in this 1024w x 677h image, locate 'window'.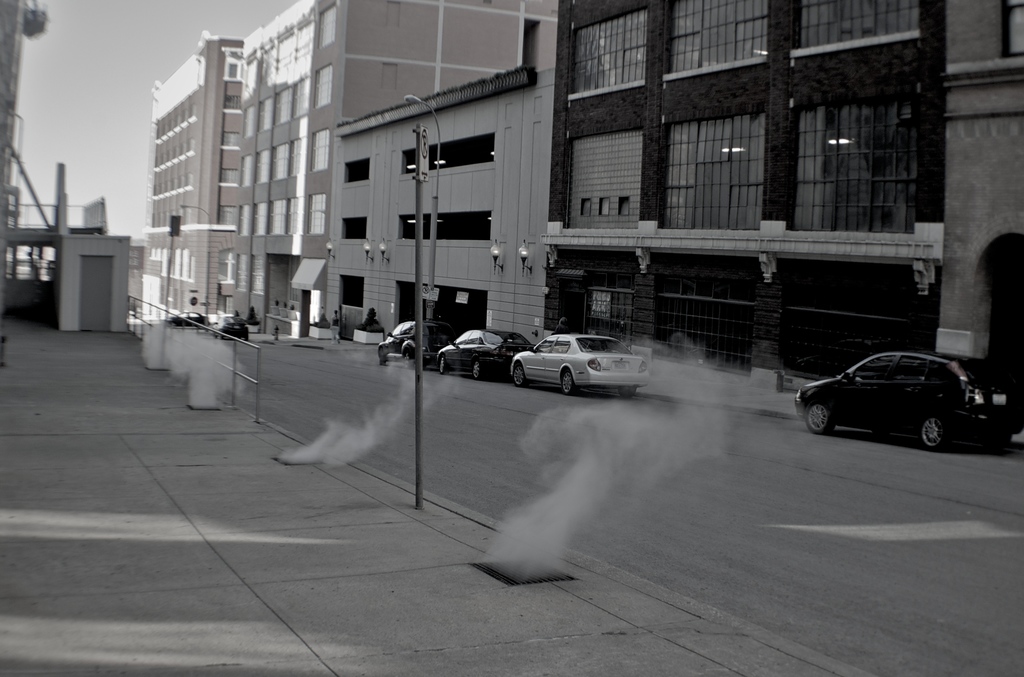
Bounding box: select_region(669, 2, 769, 77).
